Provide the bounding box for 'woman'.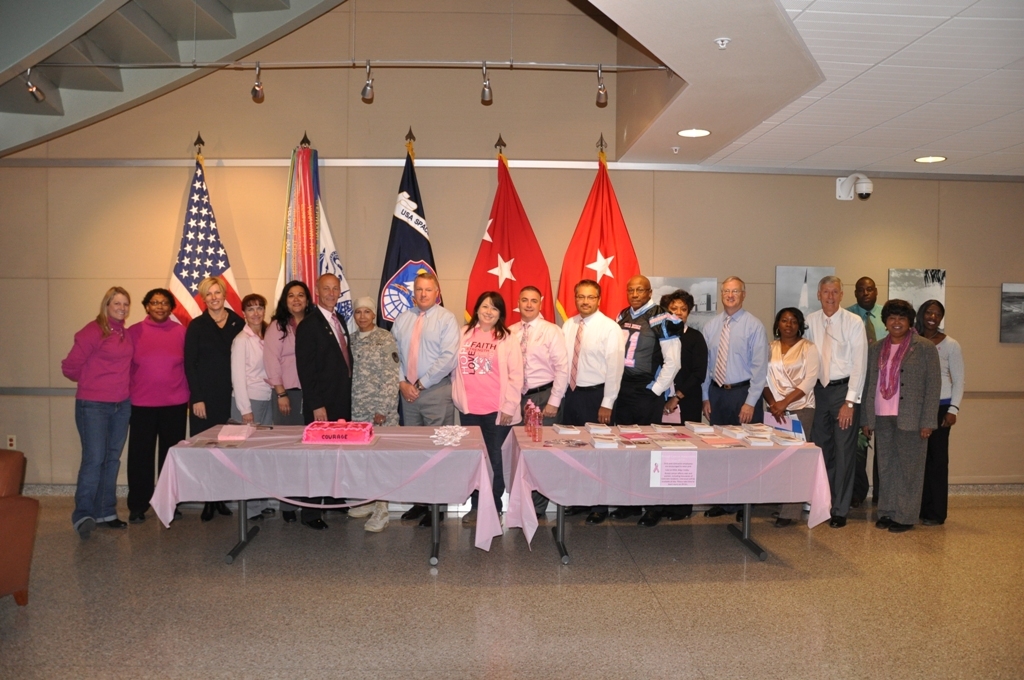
912:295:965:530.
